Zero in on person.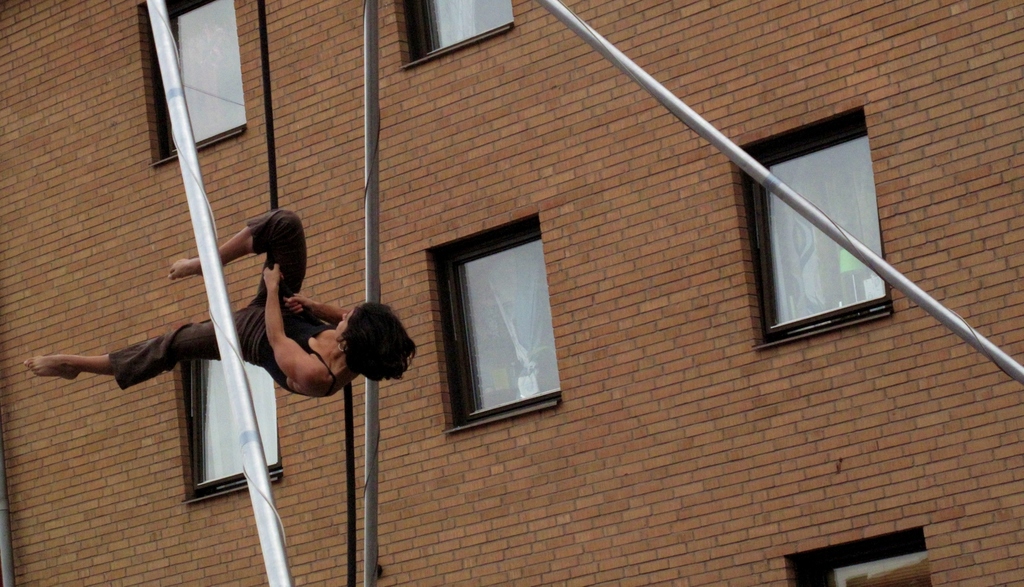
Zeroed in: locate(27, 209, 416, 398).
